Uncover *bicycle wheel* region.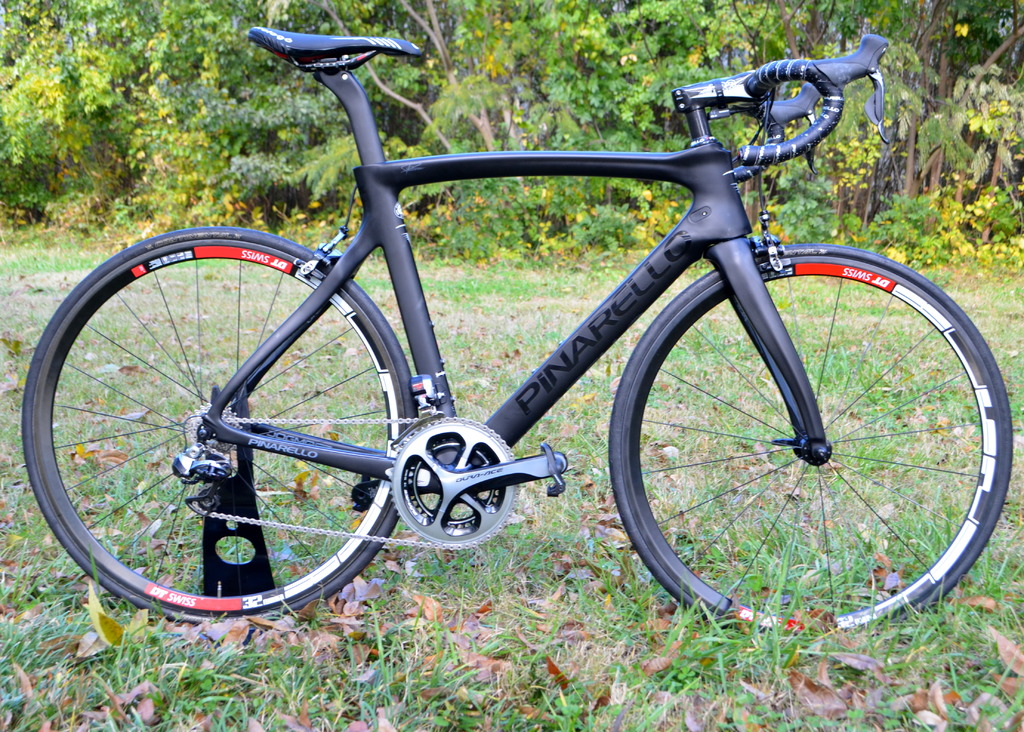
Uncovered: rect(612, 246, 1012, 635).
